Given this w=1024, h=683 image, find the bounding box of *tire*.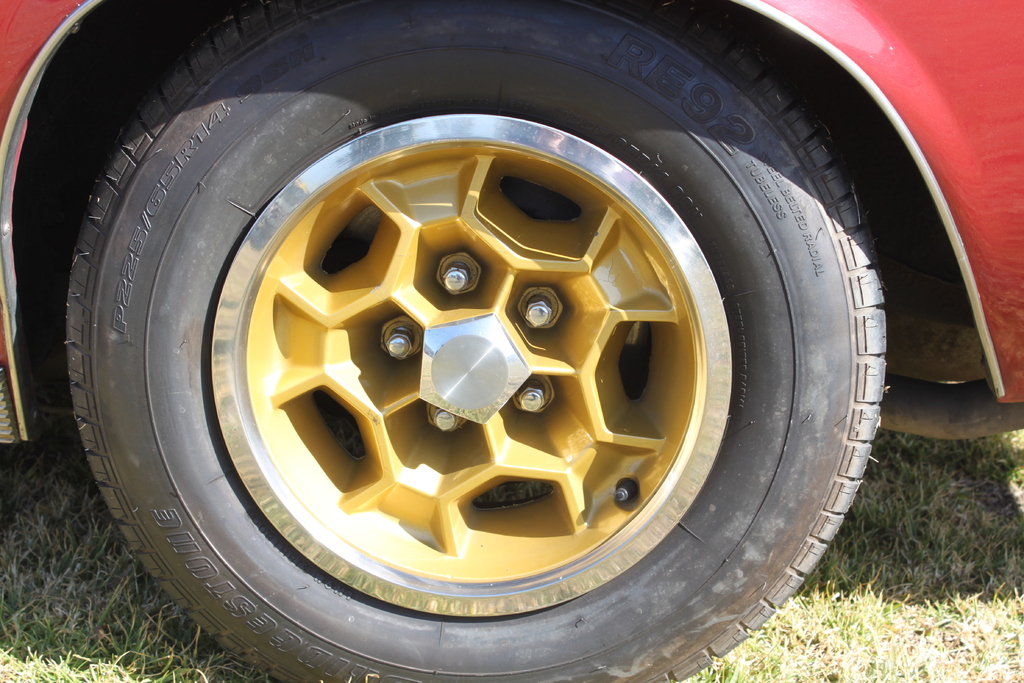
region(61, 0, 892, 682).
